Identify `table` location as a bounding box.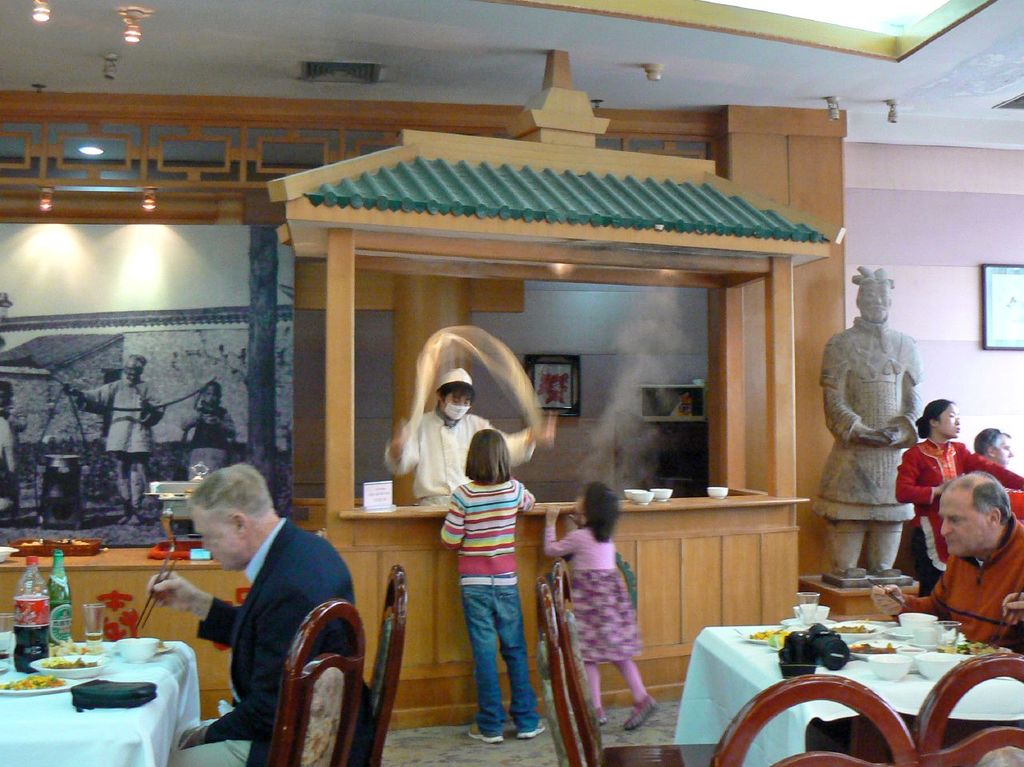
crop(687, 606, 1020, 754).
